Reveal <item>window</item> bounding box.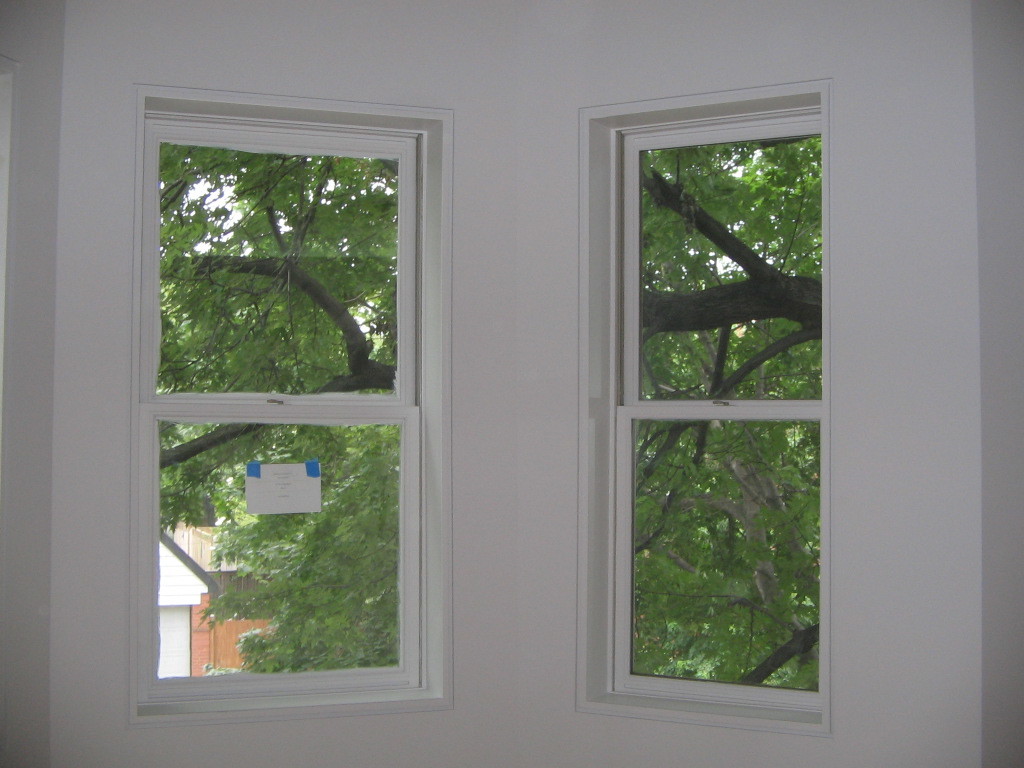
Revealed: 572, 48, 853, 722.
